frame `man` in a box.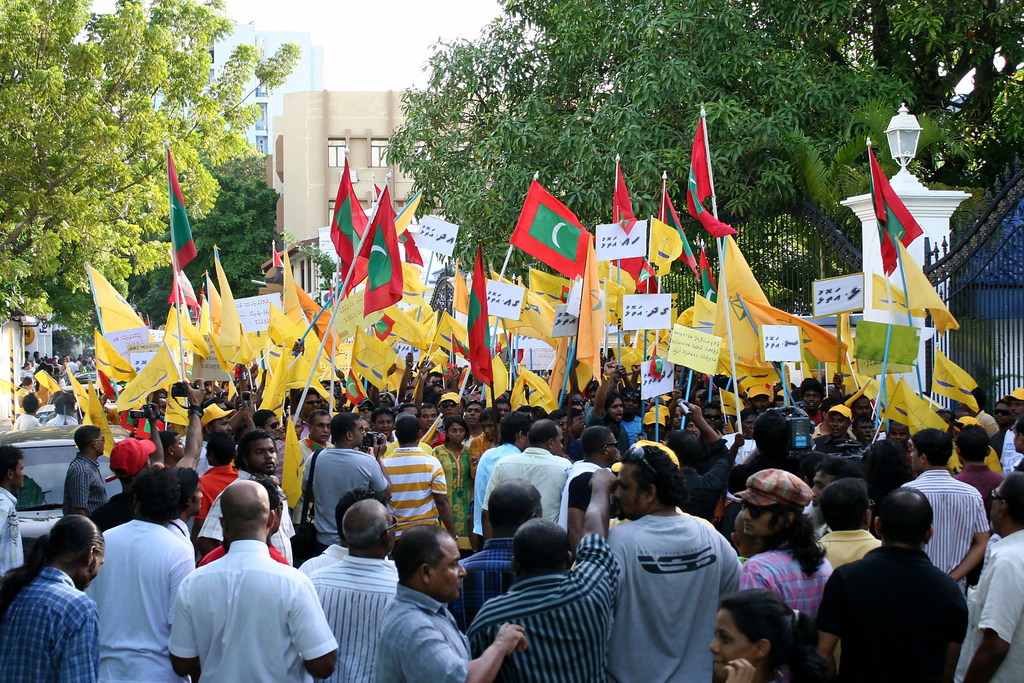
bbox=(902, 439, 982, 586).
